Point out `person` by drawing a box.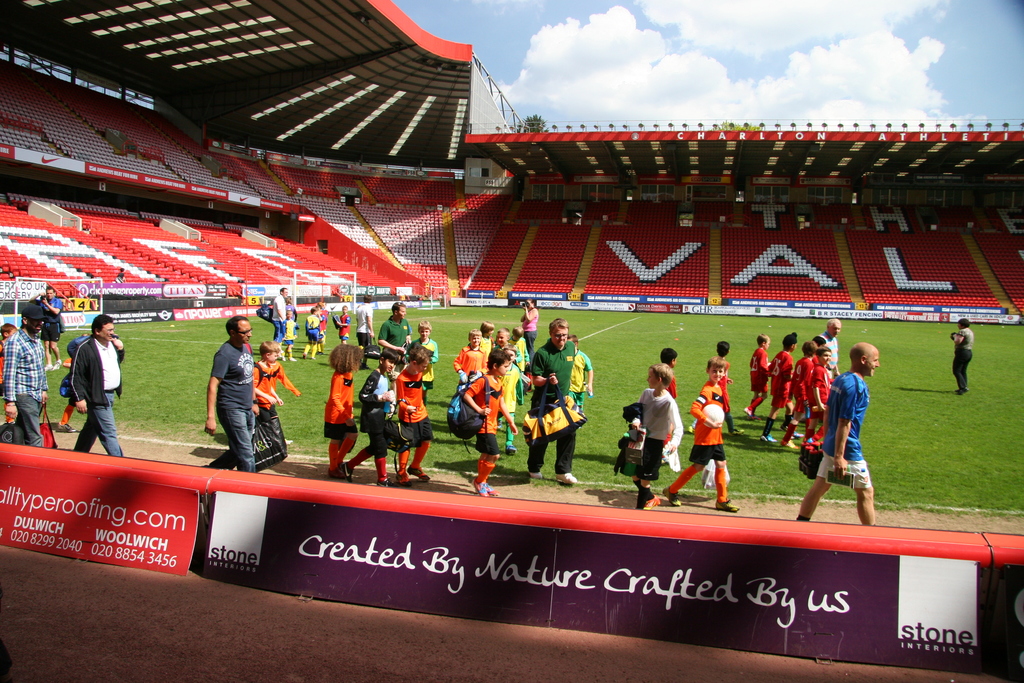
Rect(353, 292, 376, 370).
